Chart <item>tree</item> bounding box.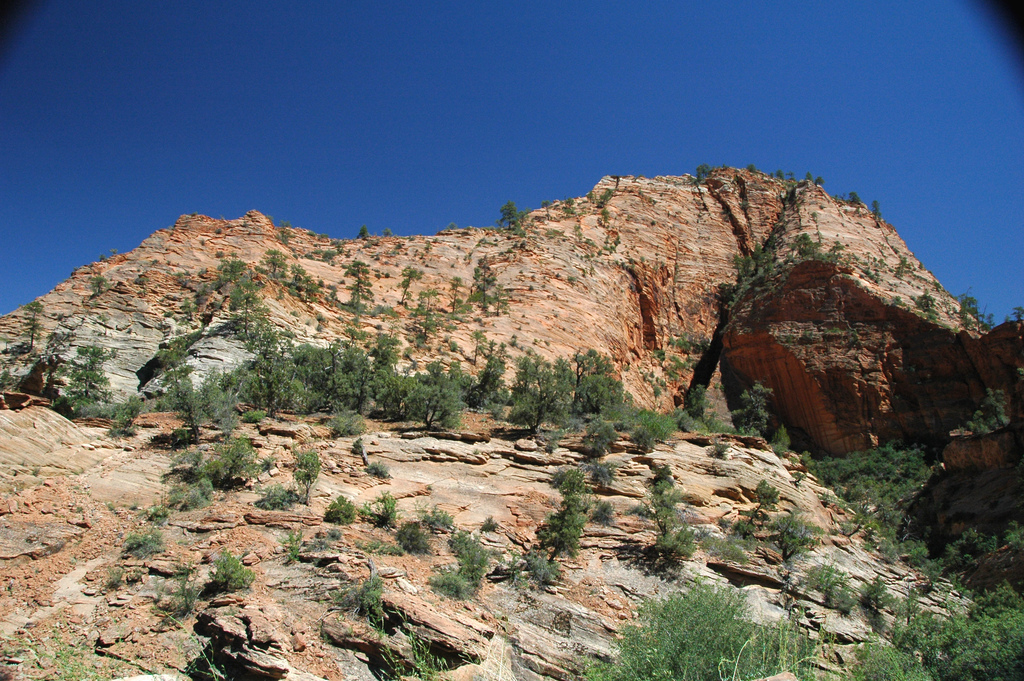
Charted: detection(502, 199, 522, 227).
